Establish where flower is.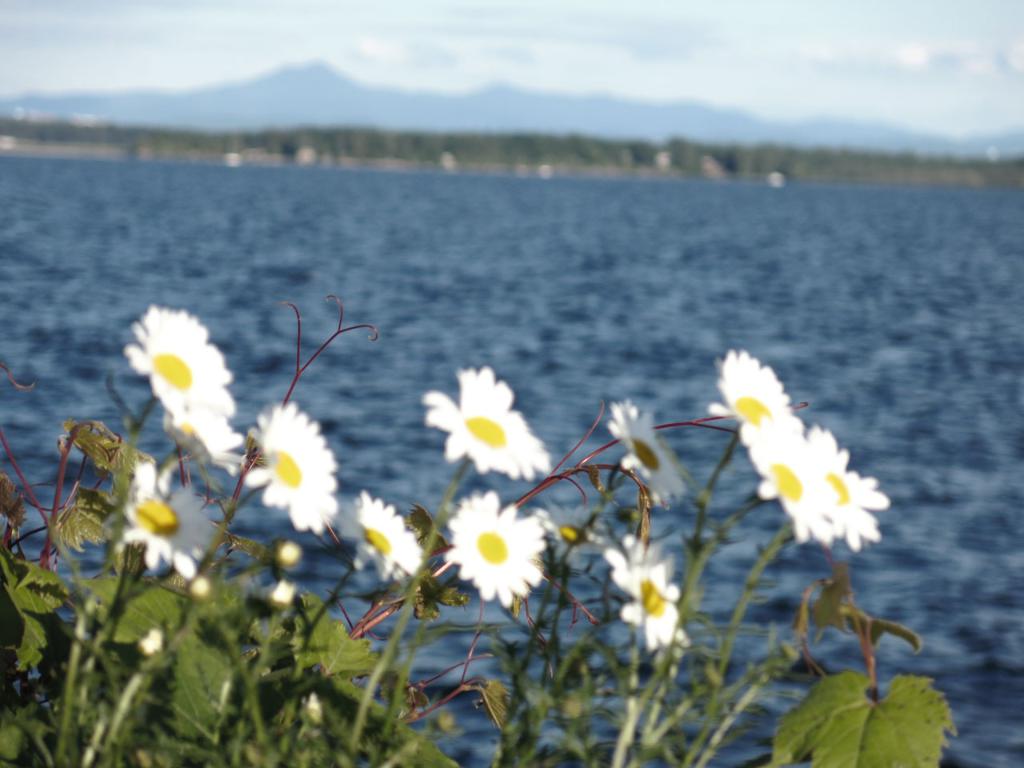
Established at crop(754, 421, 818, 518).
